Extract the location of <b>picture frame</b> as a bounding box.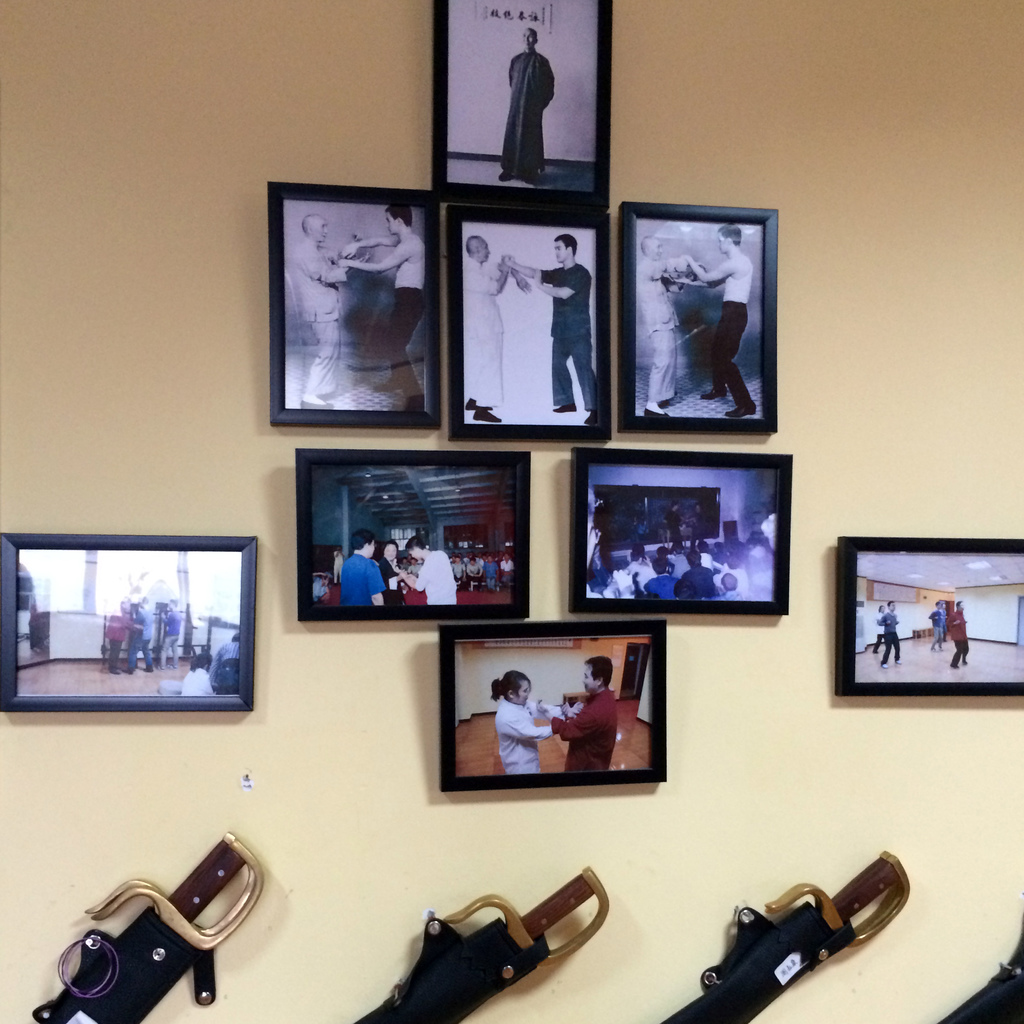
[445,207,608,440].
